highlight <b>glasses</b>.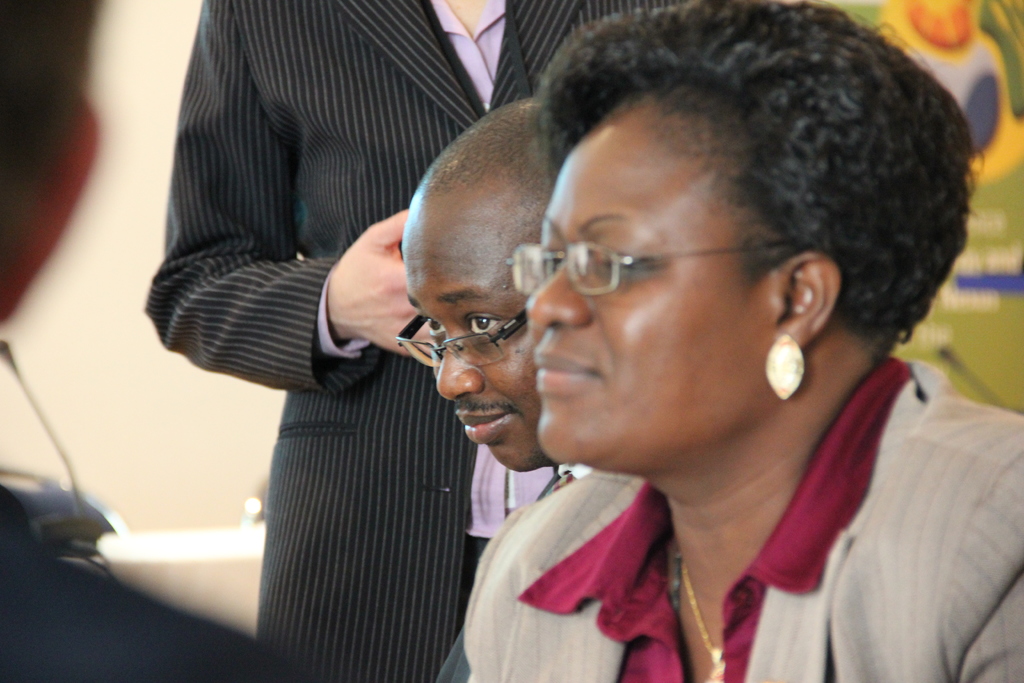
Highlighted region: Rect(519, 212, 827, 311).
